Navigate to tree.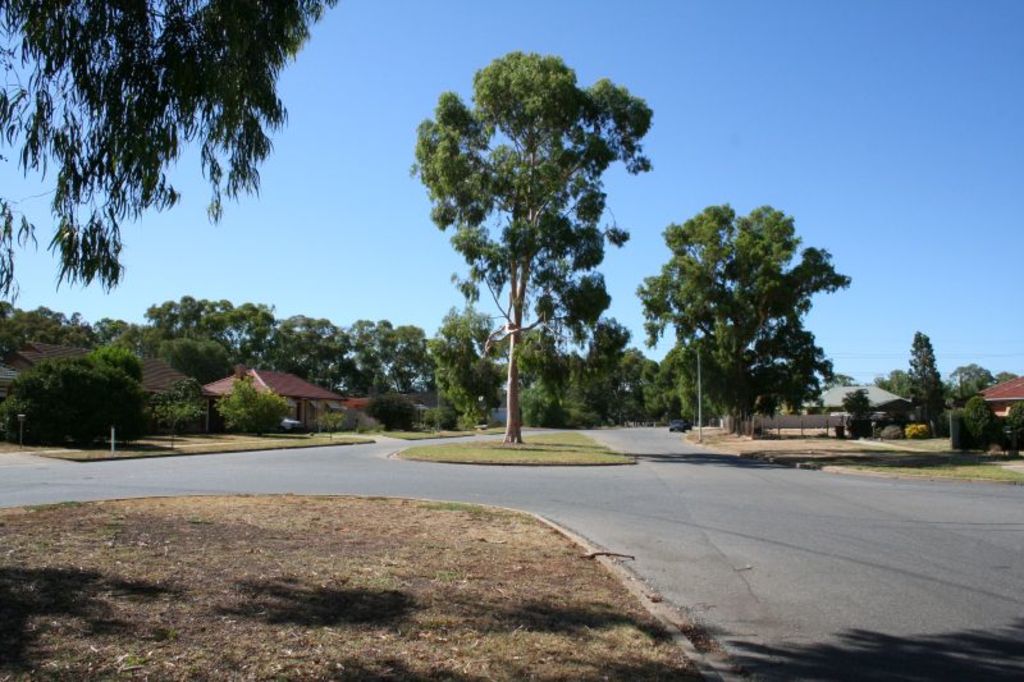
Navigation target: (x1=996, y1=369, x2=1020, y2=388).
